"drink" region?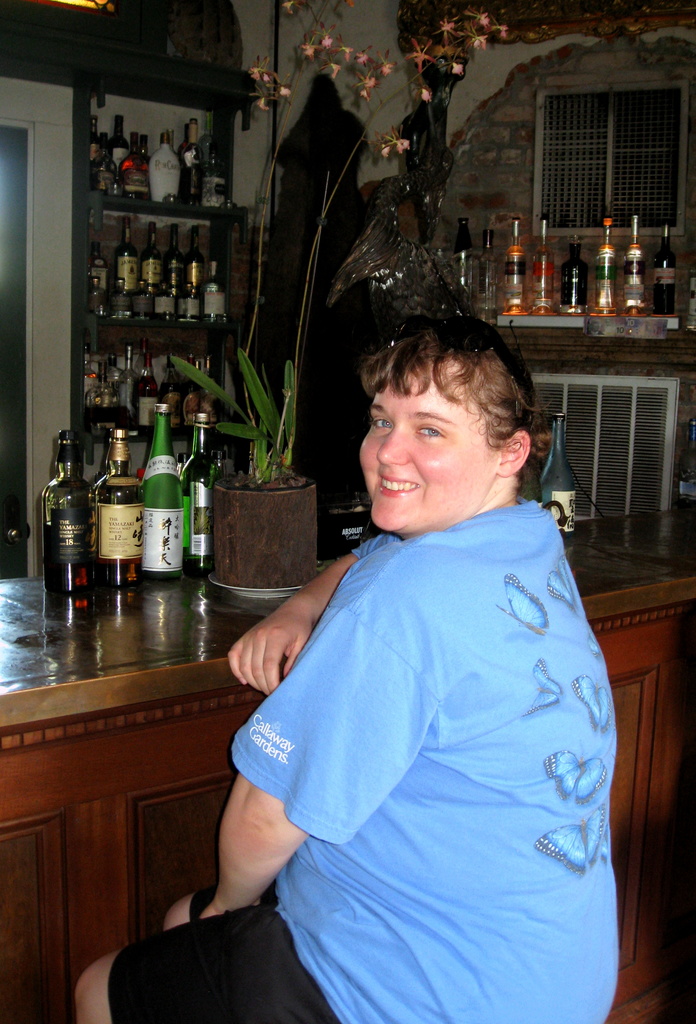
bbox=[535, 243, 555, 312]
